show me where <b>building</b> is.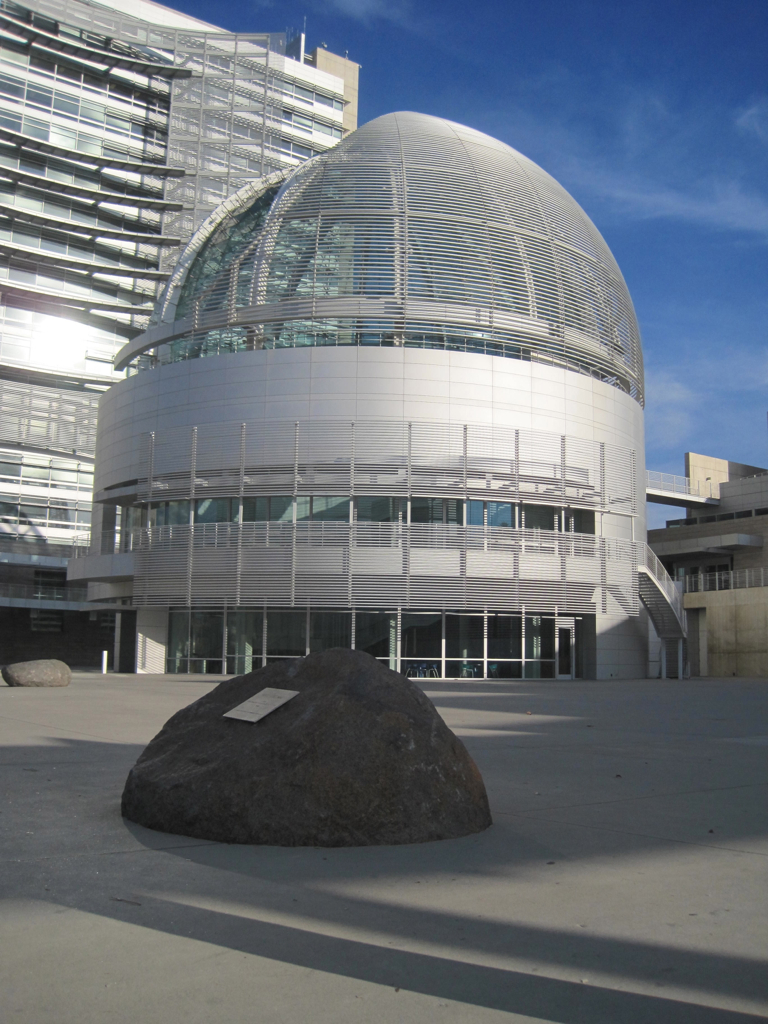
<b>building</b> is at left=59, top=106, right=694, bottom=684.
